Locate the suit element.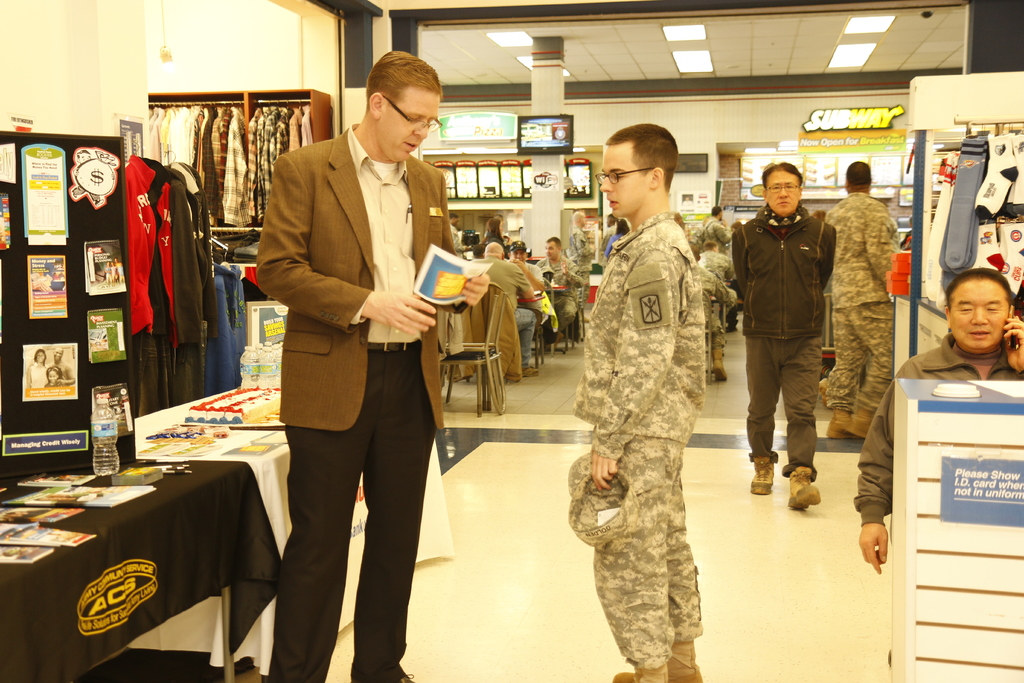
Element bbox: l=261, t=73, r=465, b=654.
